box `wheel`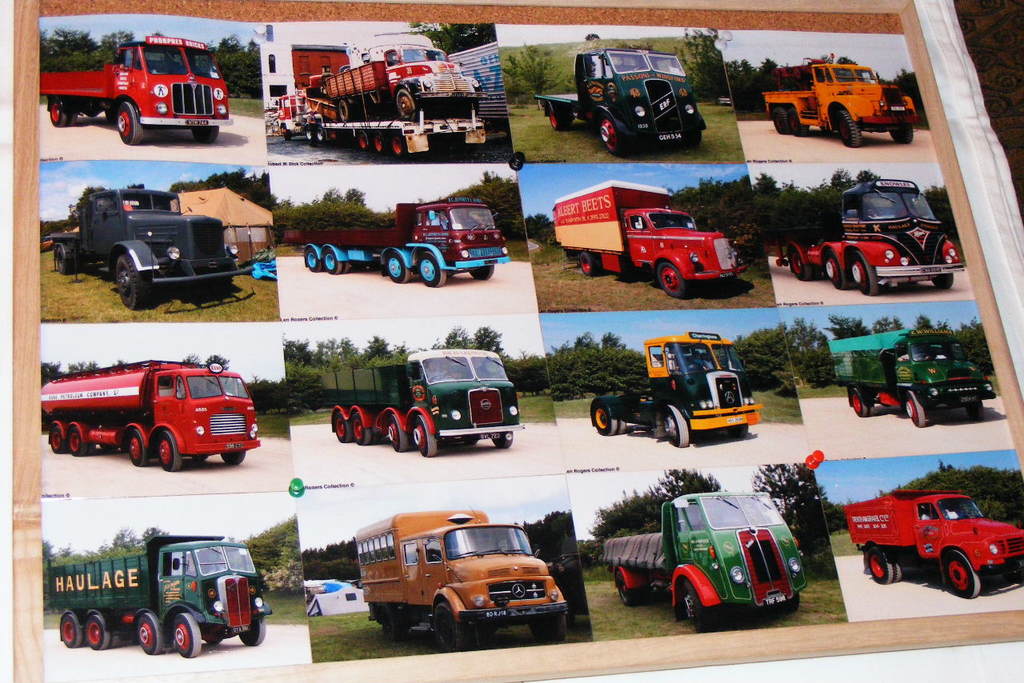
left=869, top=547, right=895, bottom=582
